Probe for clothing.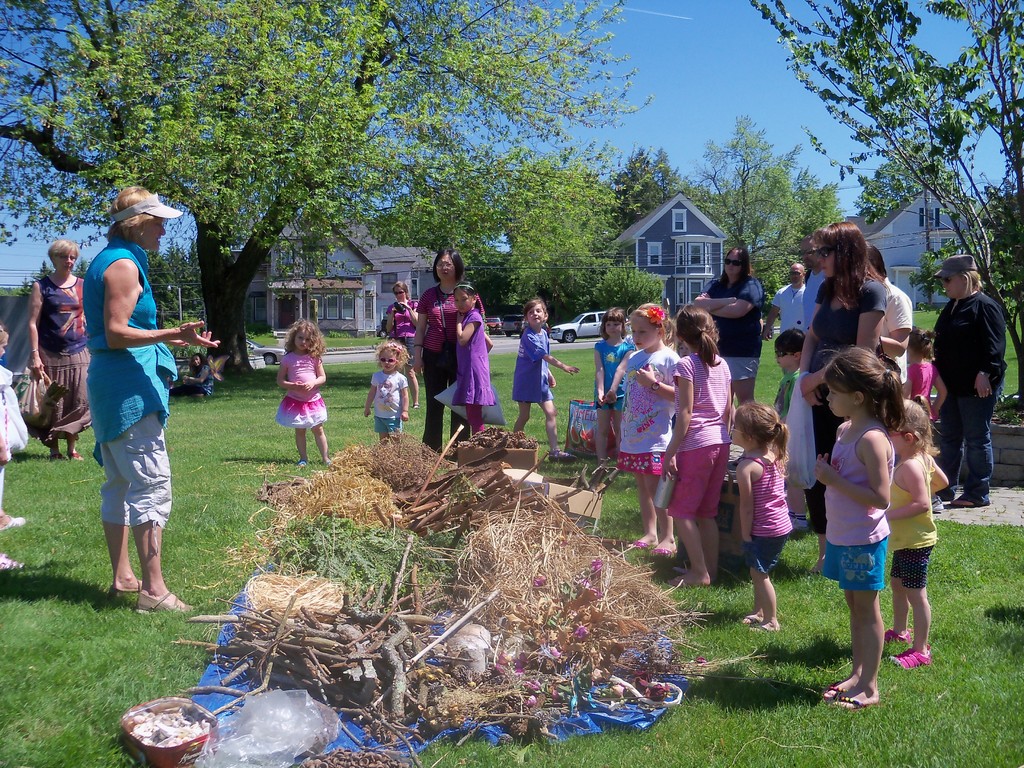
Probe result: rect(0, 364, 28, 511).
